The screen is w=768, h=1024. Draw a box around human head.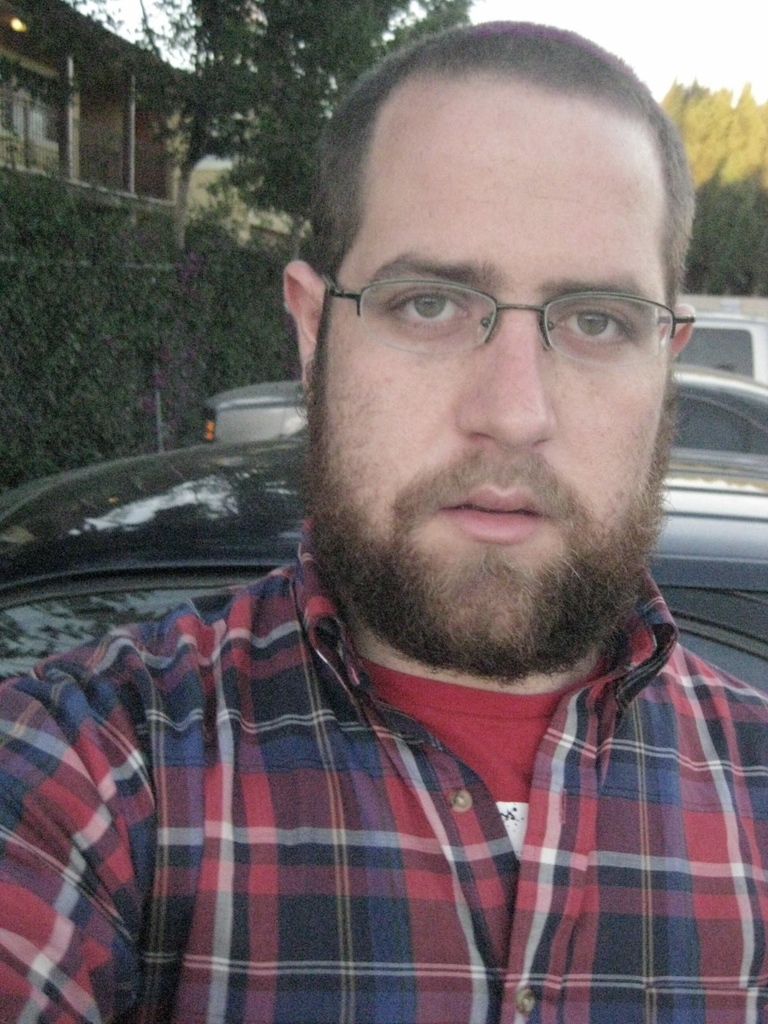
[300, 12, 703, 557].
